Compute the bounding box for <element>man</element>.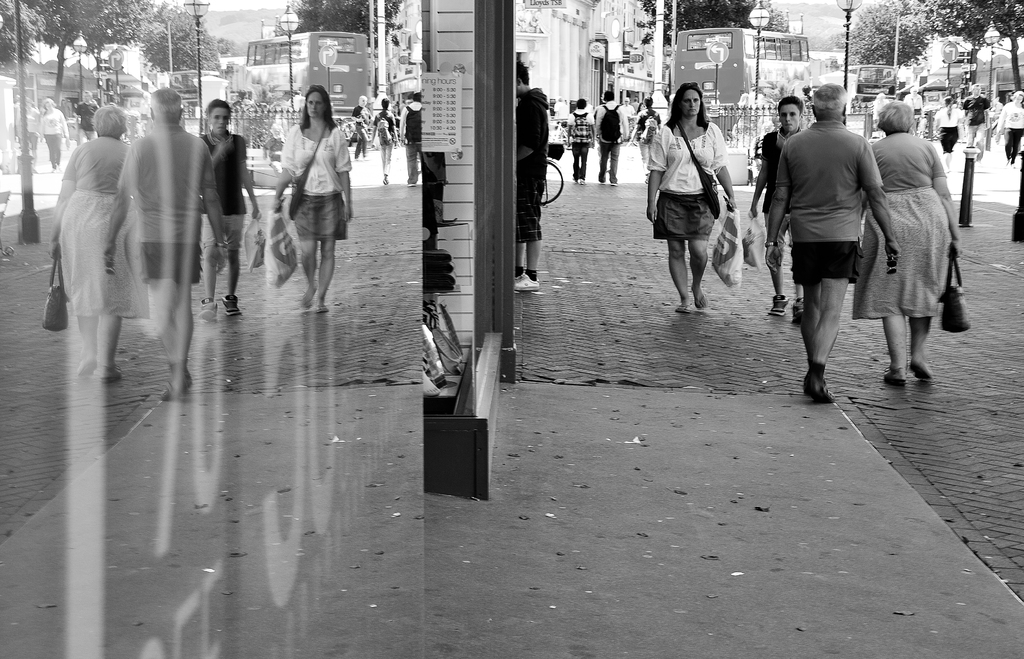
box(897, 63, 911, 100).
